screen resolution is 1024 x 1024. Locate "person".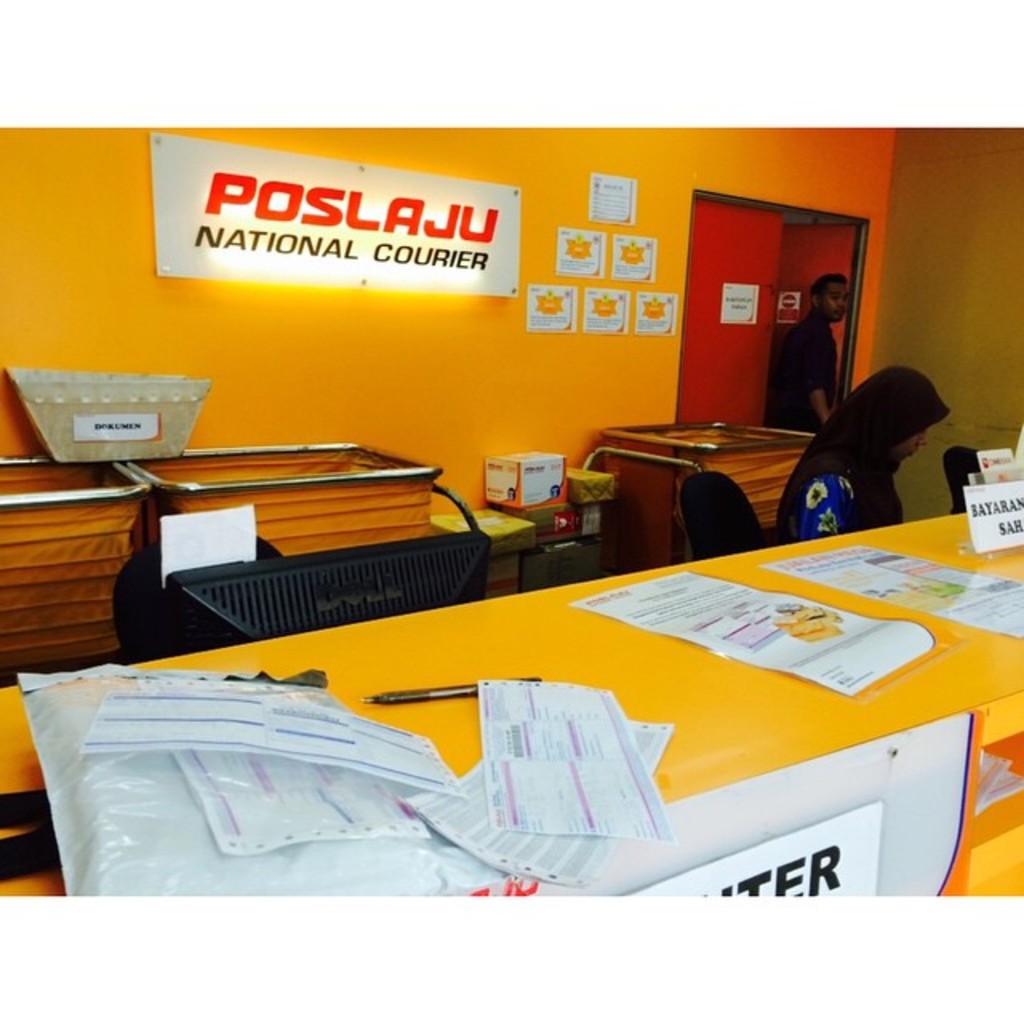
crop(789, 314, 955, 557).
